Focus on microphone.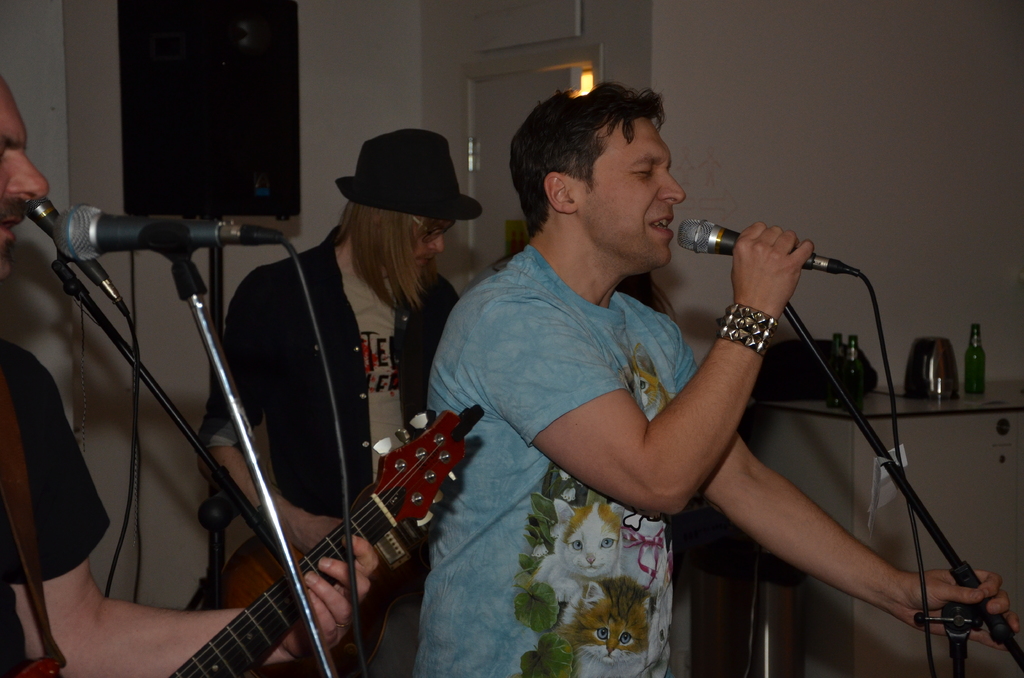
Focused at [x1=54, y1=198, x2=285, y2=265].
